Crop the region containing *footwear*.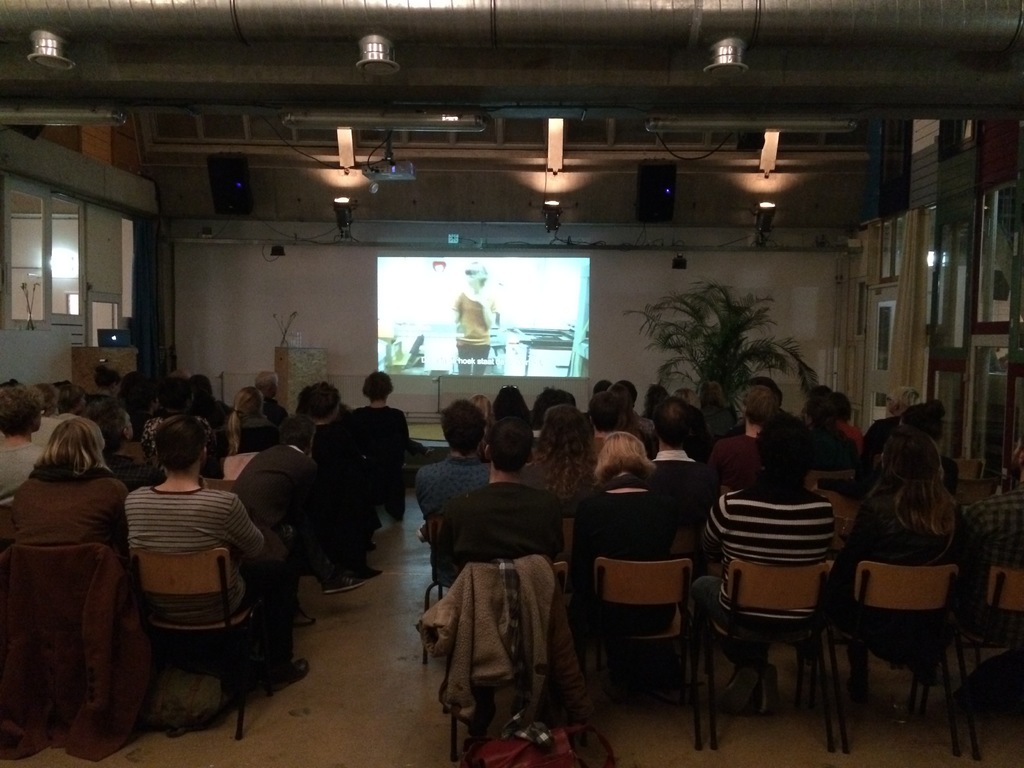
Crop region: locate(711, 664, 792, 700).
